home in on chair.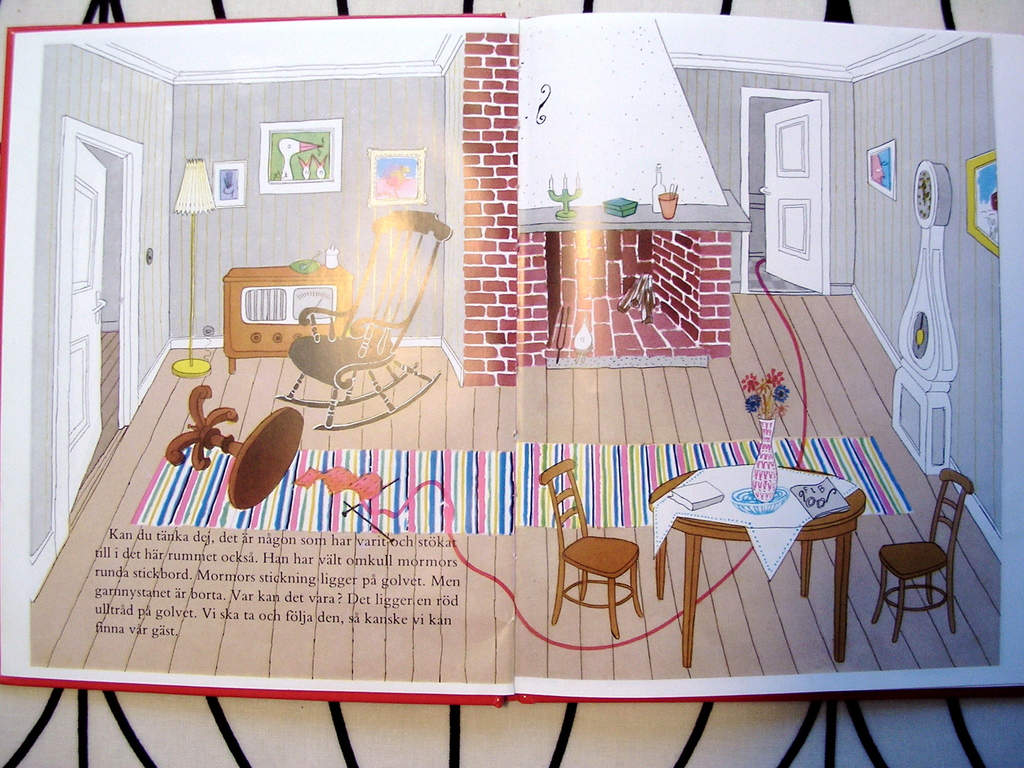
Homed in at <box>878,475,989,660</box>.
